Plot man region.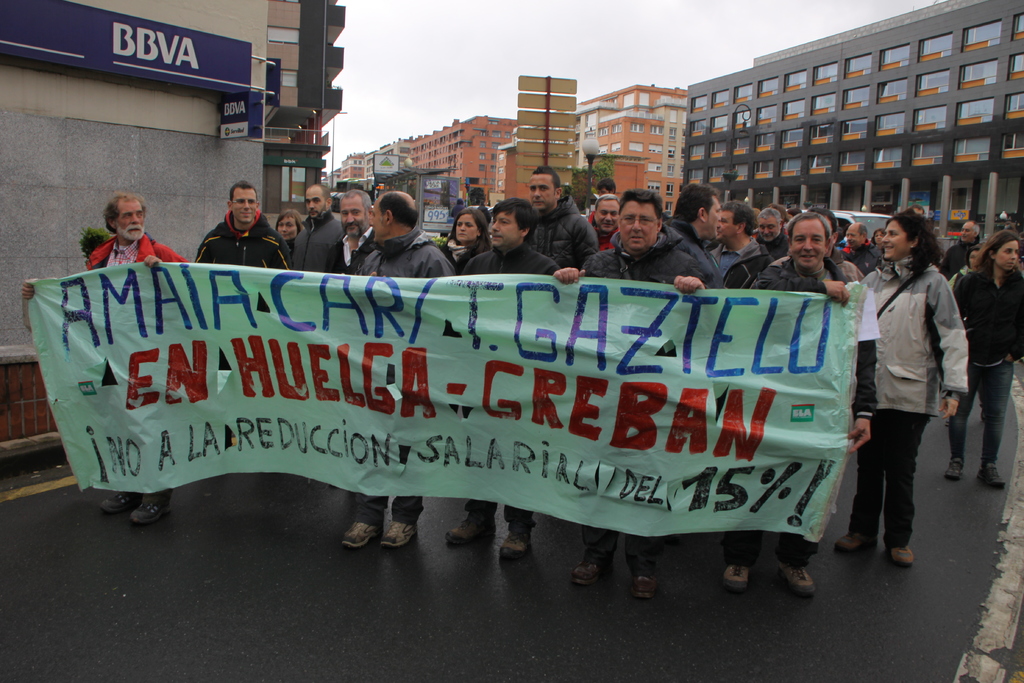
Plotted at x1=178 y1=181 x2=294 y2=273.
